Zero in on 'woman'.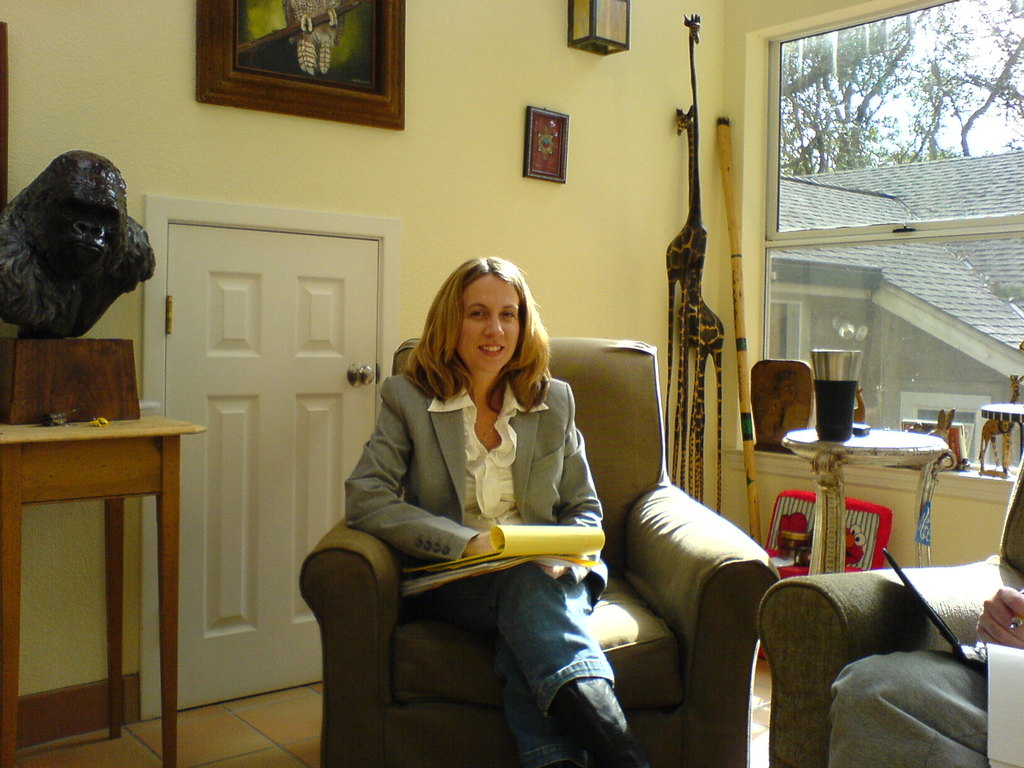
Zeroed in: 328,241,609,767.
